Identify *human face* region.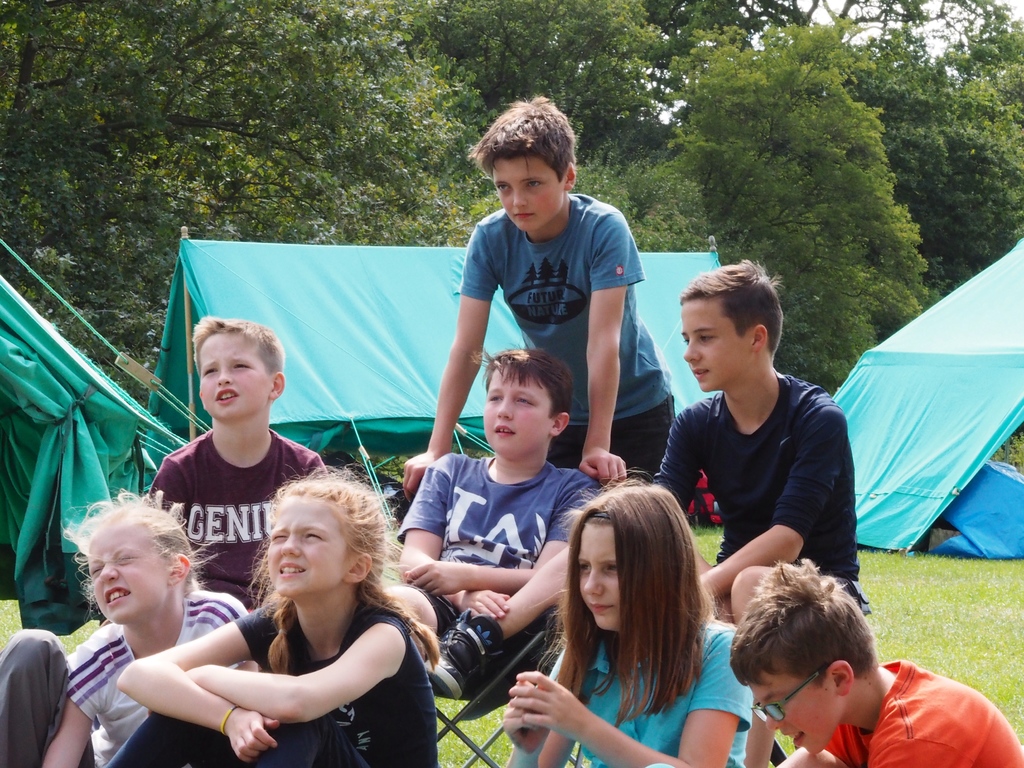
Region: box(742, 673, 845, 757).
